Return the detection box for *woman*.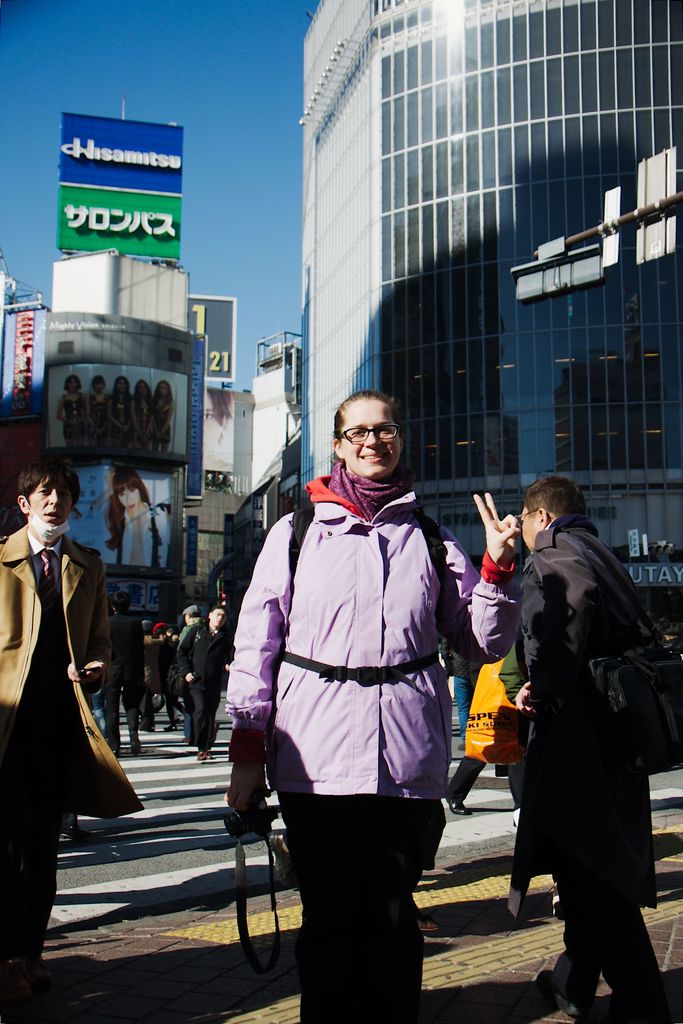
124/381/157/454.
